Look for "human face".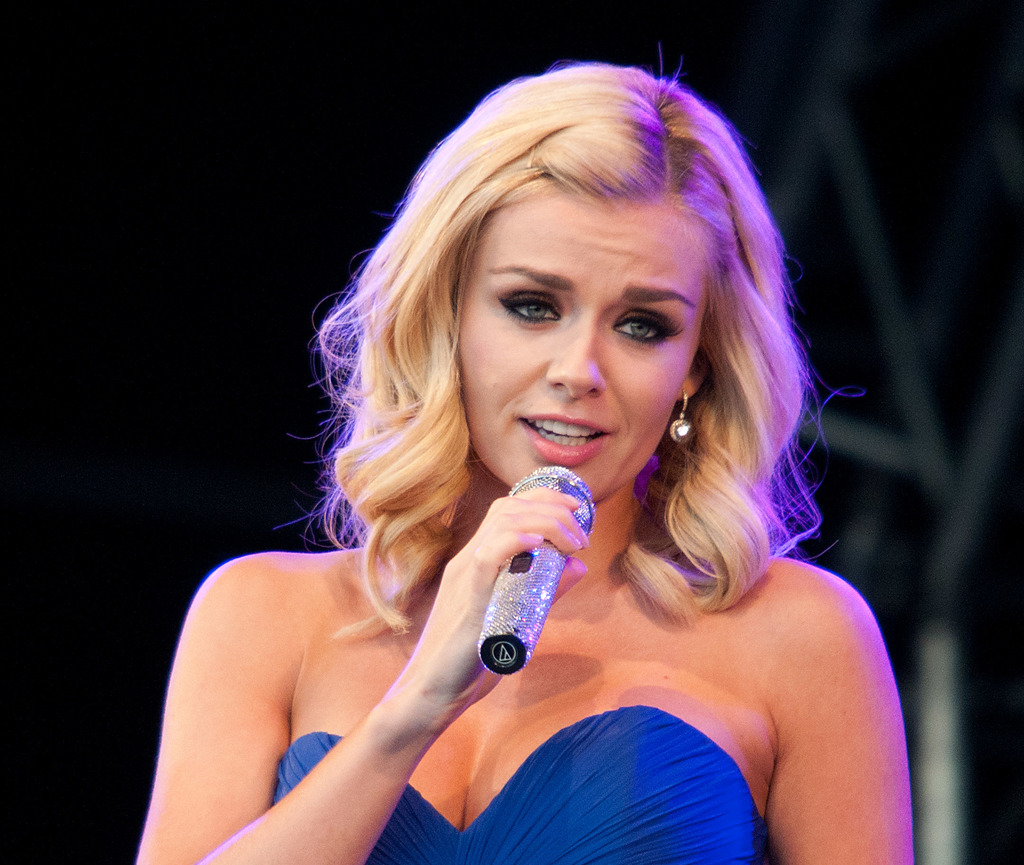
Found: 463 200 716 503.
